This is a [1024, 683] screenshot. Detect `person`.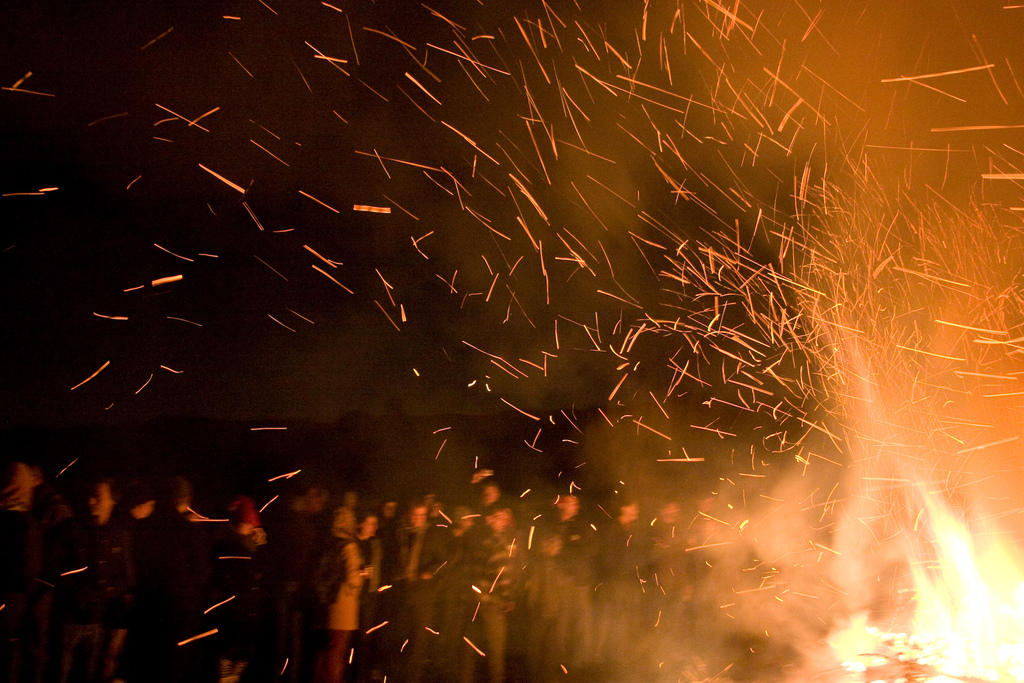
crop(220, 496, 263, 682).
